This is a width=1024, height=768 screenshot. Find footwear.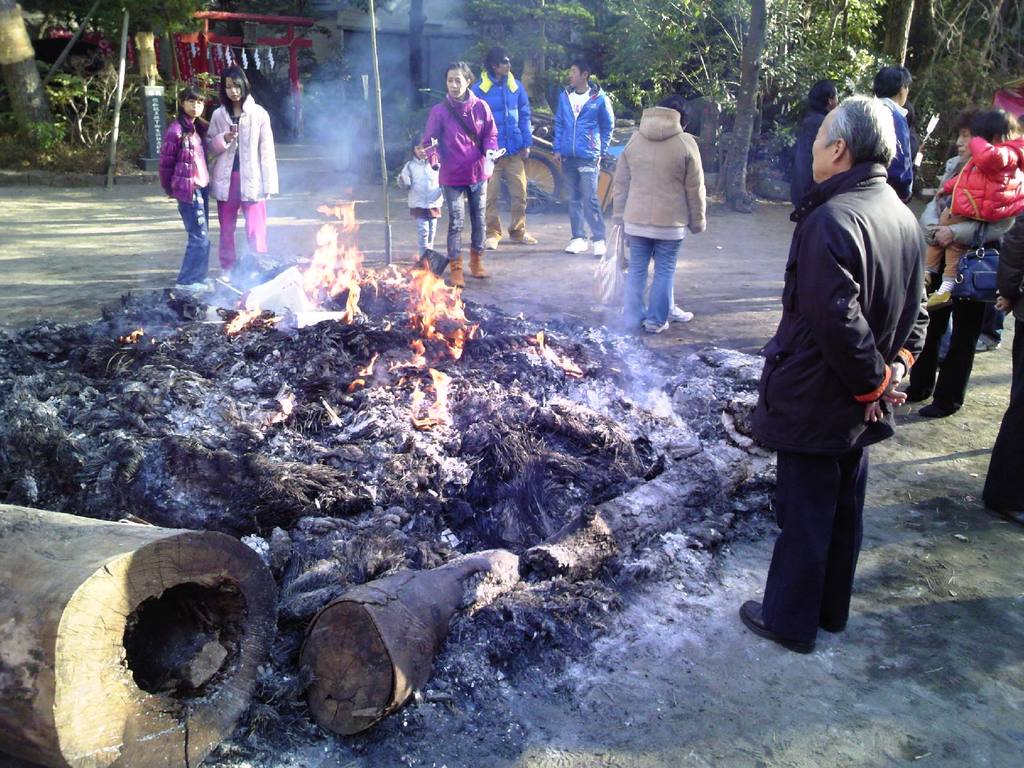
Bounding box: bbox=[563, 237, 586, 256].
